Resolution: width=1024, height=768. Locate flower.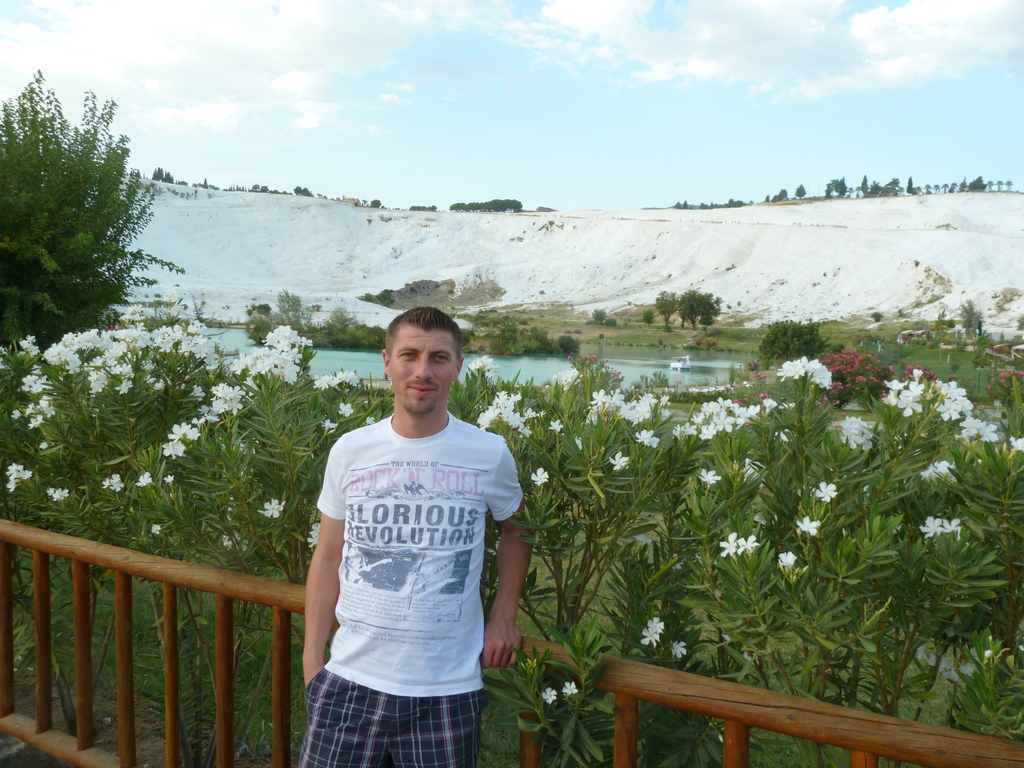
x1=717 y1=531 x2=744 y2=561.
